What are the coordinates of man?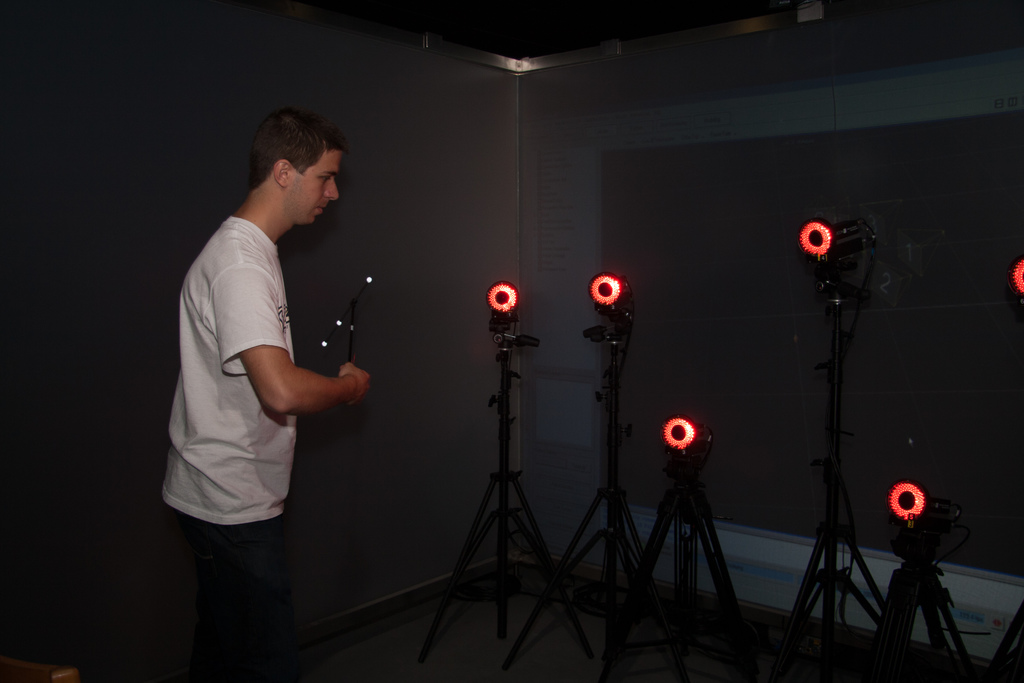
region(166, 68, 378, 682).
